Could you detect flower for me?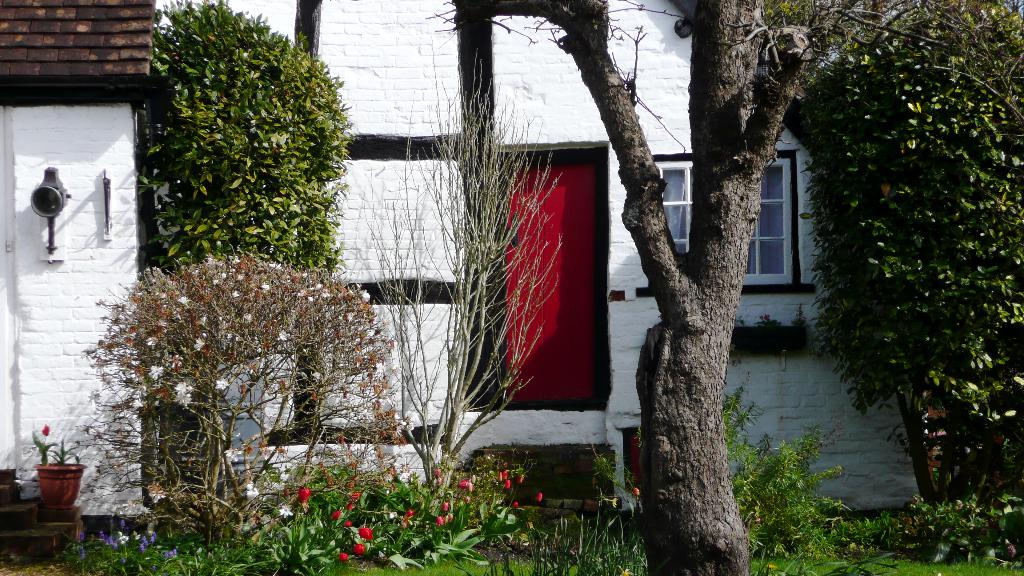
Detection result: box=[627, 486, 638, 495].
